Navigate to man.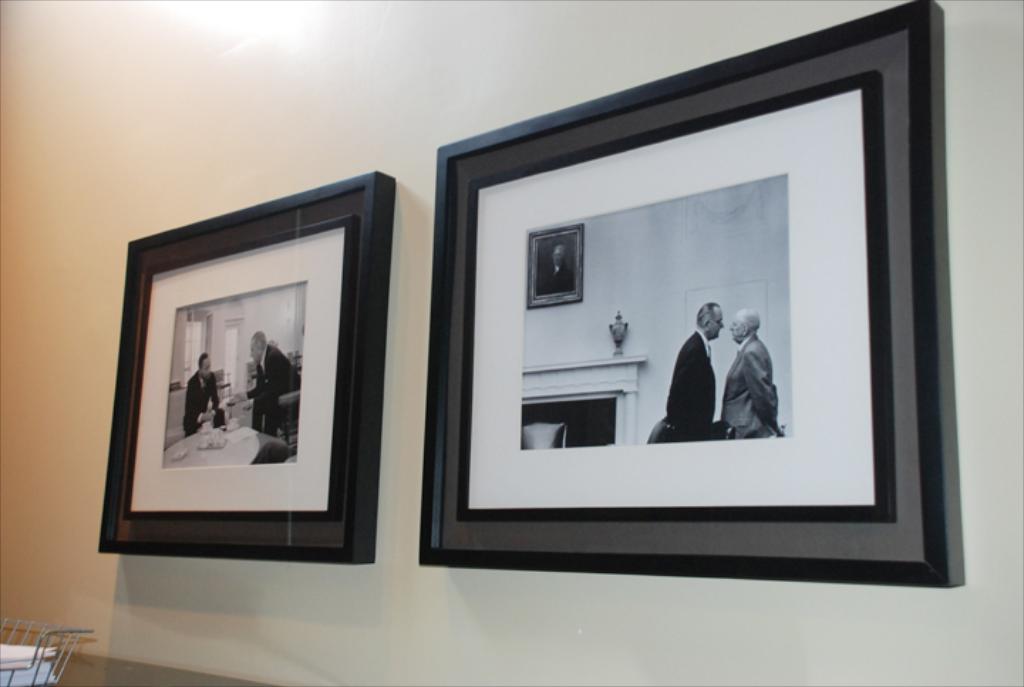
Navigation target: [left=223, top=333, right=300, bottom=437].
